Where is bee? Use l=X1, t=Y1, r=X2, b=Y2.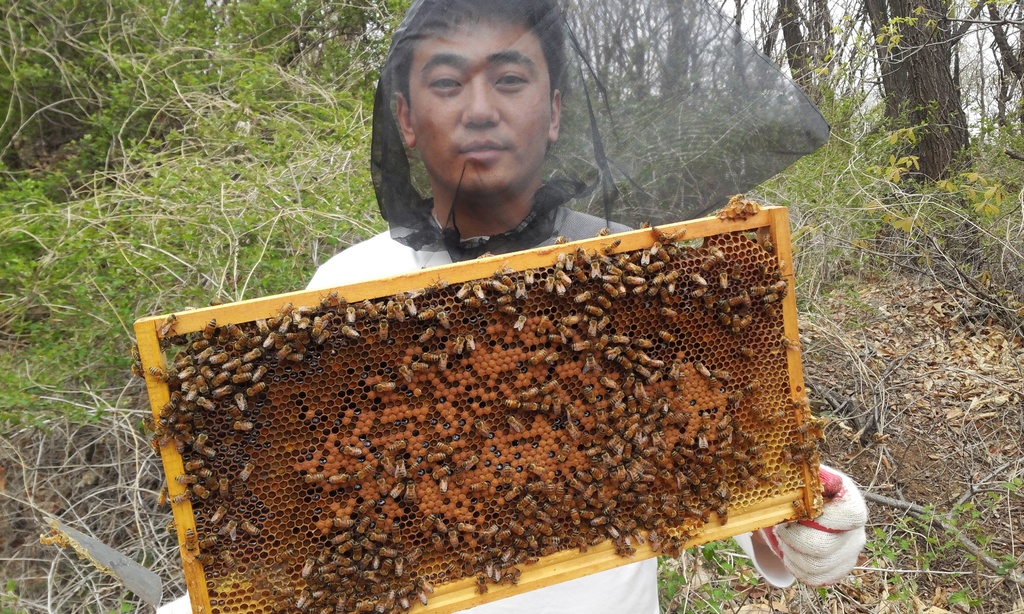
l=168, t=348, r=196, b=368.
